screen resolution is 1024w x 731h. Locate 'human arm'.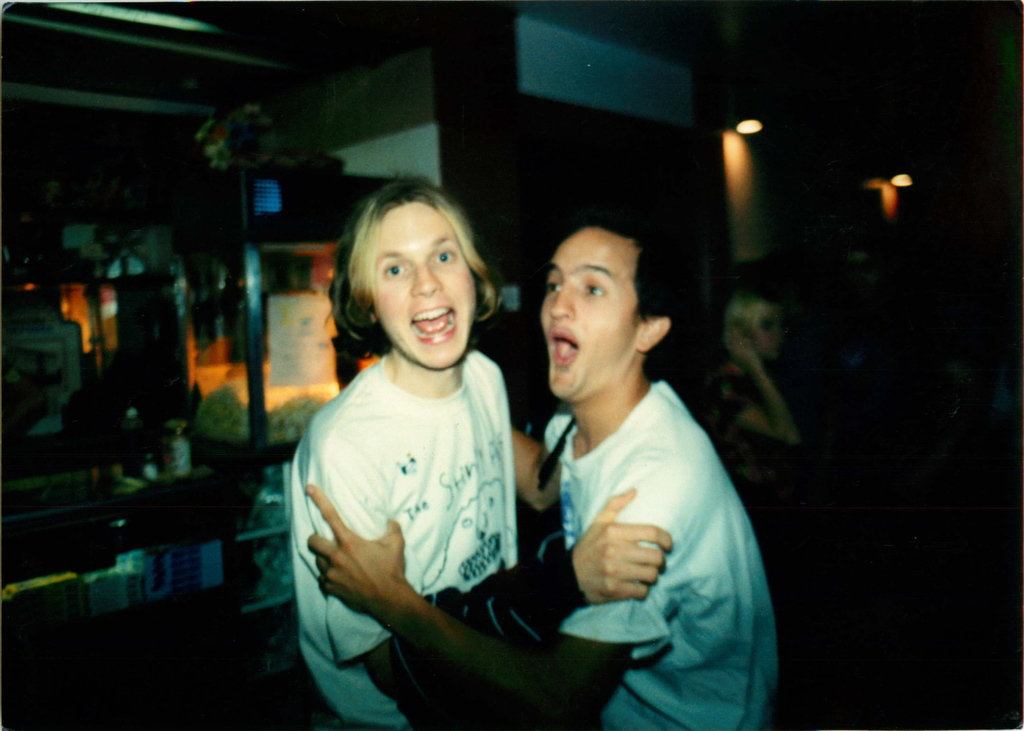
box=[307, 486, 674, 730].
